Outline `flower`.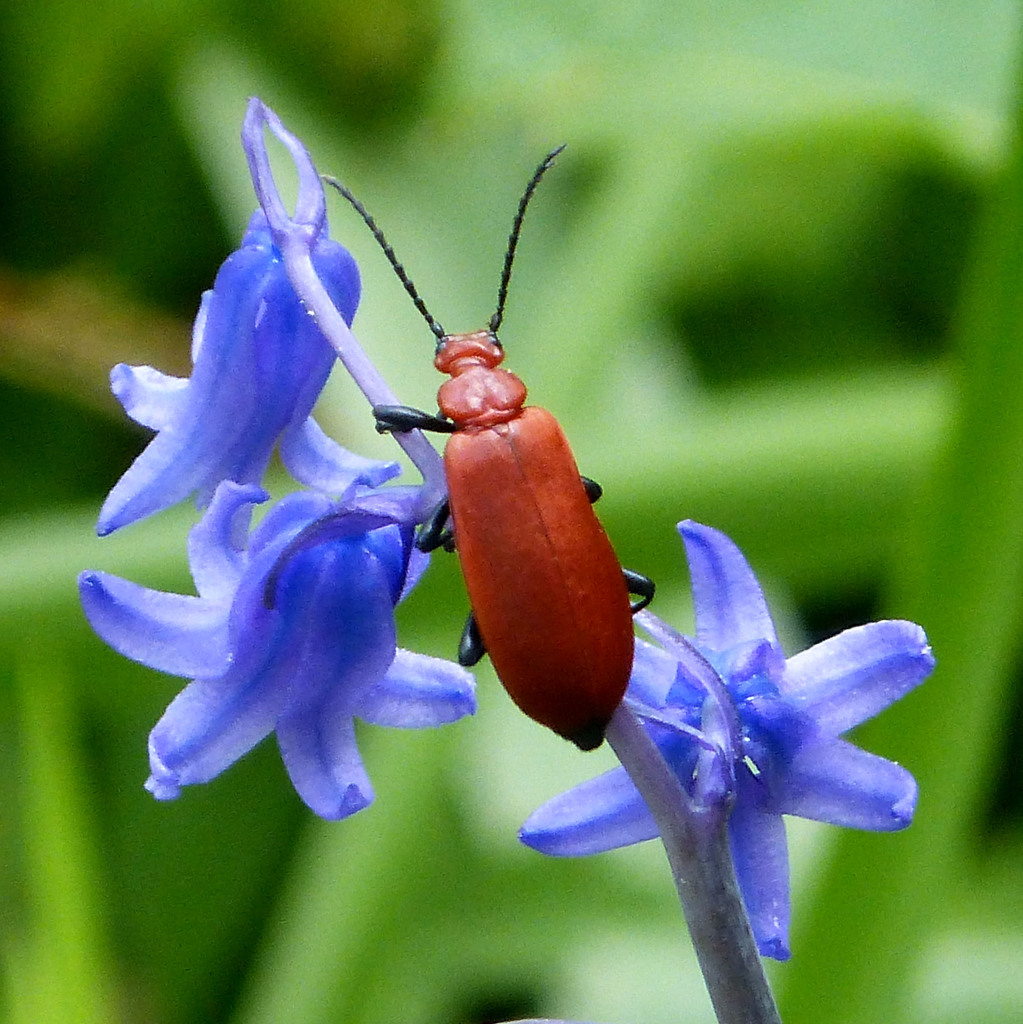
Outline: [87,88,400,564].
